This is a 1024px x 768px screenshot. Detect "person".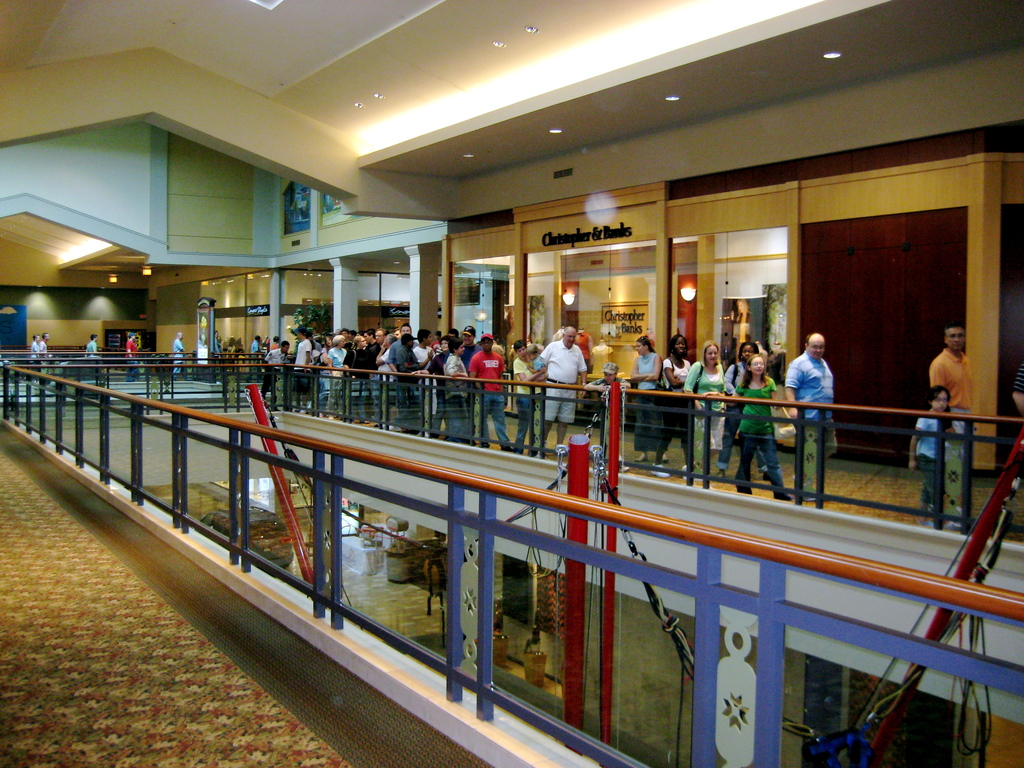
[663,335,700,477].
